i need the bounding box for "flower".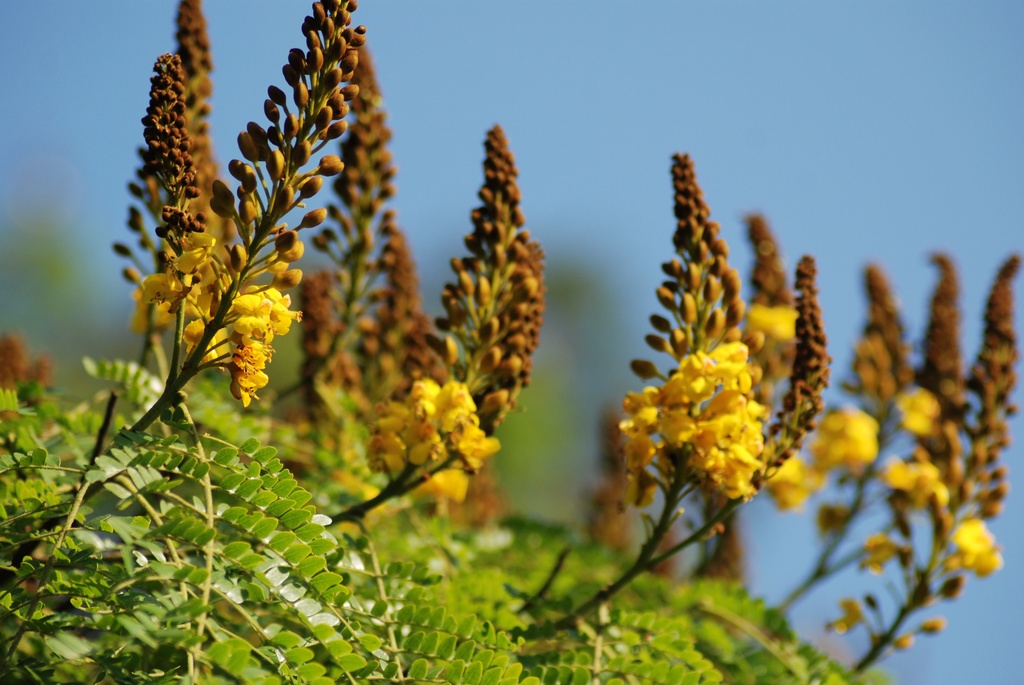
Here it is: 888, 450, 952, 510.
